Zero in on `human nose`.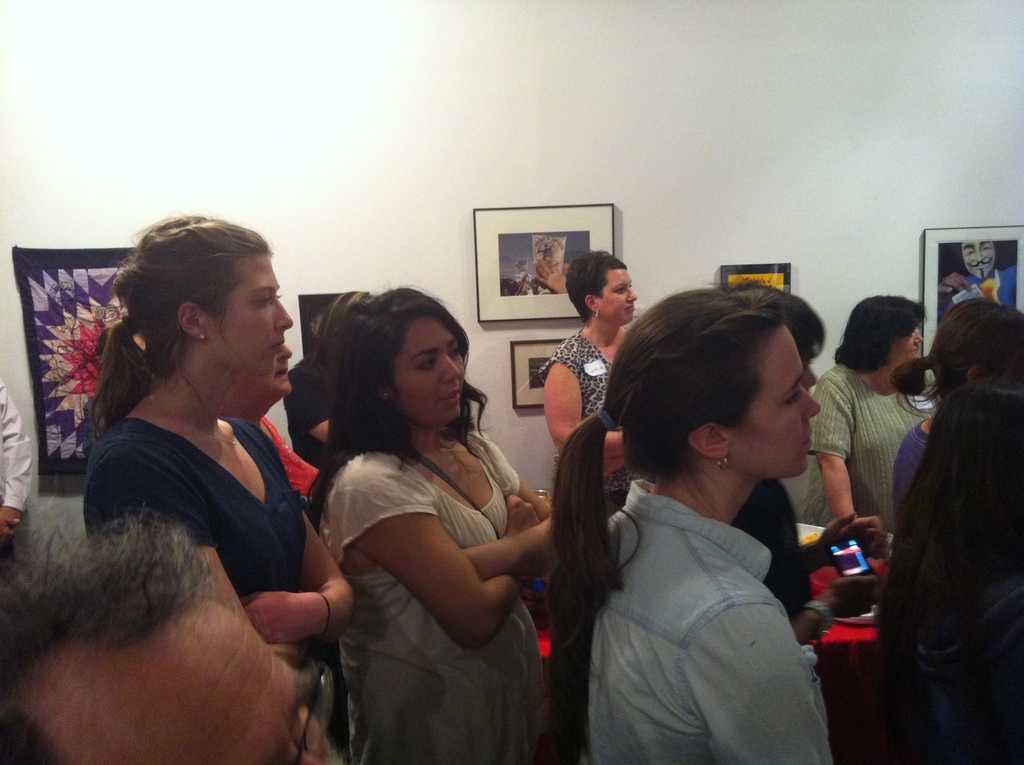
Zeroed in: 296, 753, 333, 764.
